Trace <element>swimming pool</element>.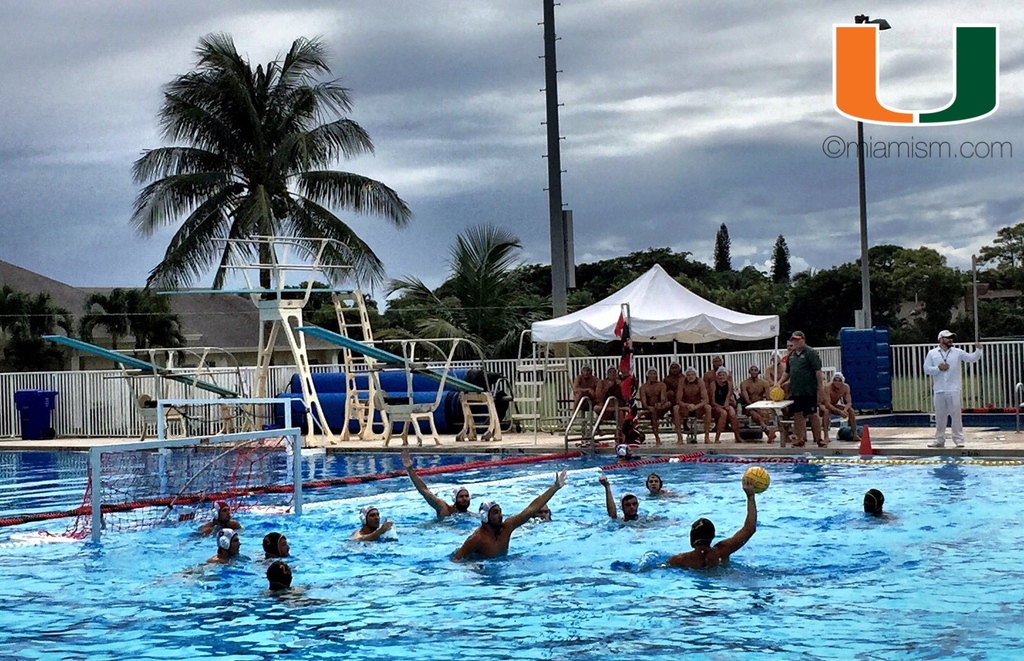
Traced to Rect(0, 446, 1023, 660).
